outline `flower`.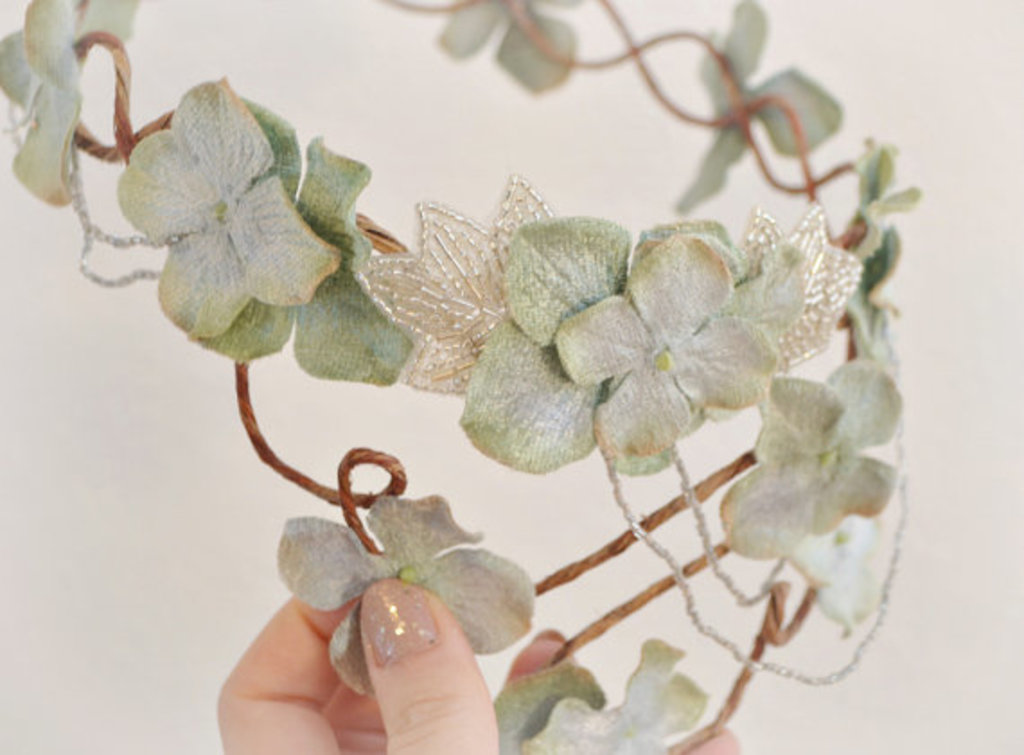
Outline: pyautogui.locateOnScreen(559, 234, 774, 449).
